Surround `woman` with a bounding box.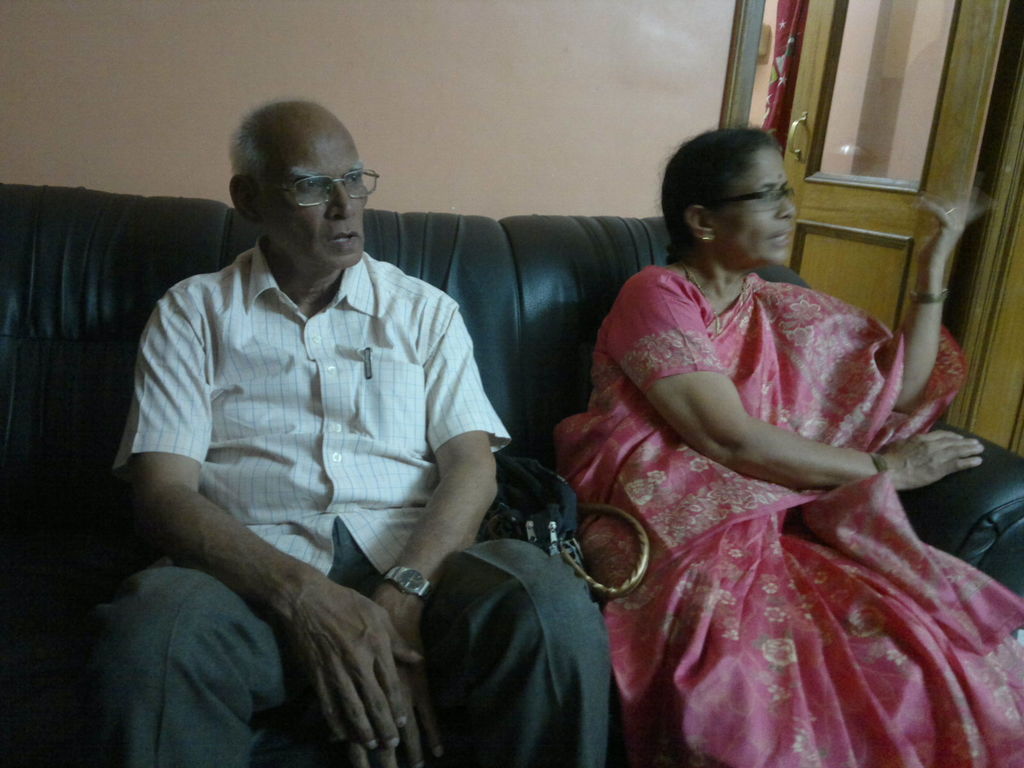
detection(557, 97, 989, 758).
